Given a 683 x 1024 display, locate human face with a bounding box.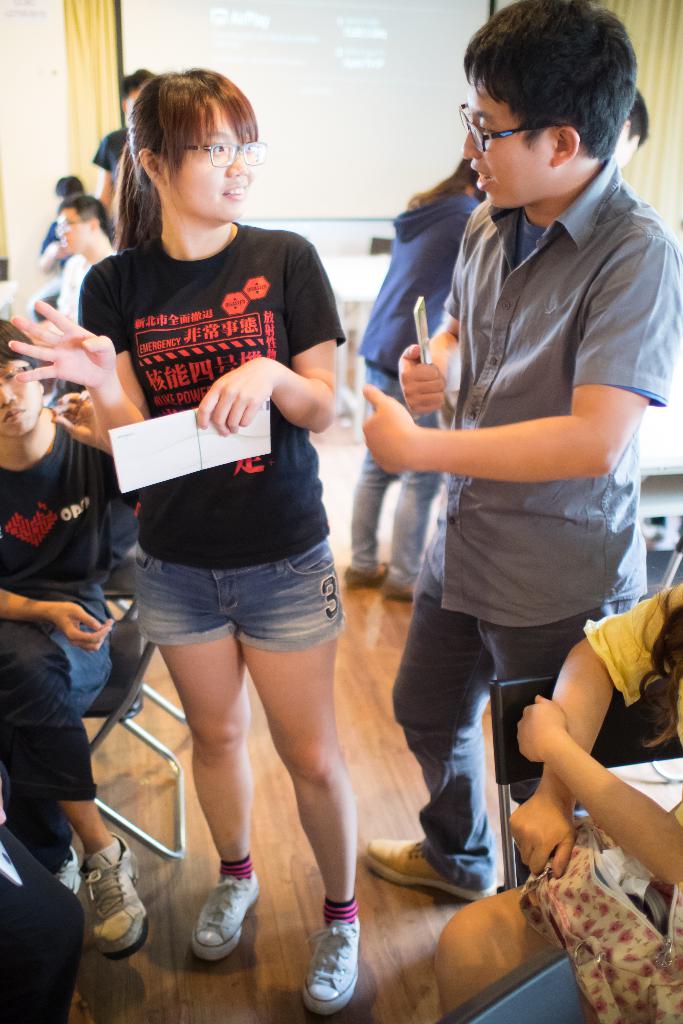
Located: {"left": 175, "top": 97, "right": 254, "bottom": 220}.
